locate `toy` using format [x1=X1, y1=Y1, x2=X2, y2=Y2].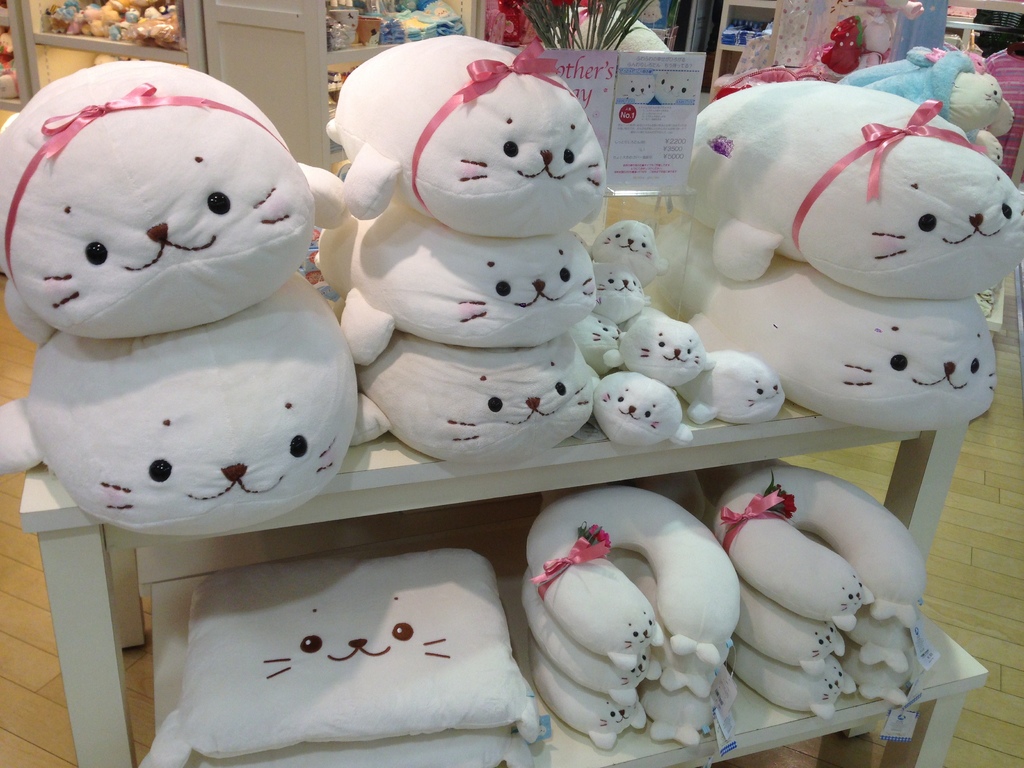
[x1=0, y1=277, x2=393, y2=538].
